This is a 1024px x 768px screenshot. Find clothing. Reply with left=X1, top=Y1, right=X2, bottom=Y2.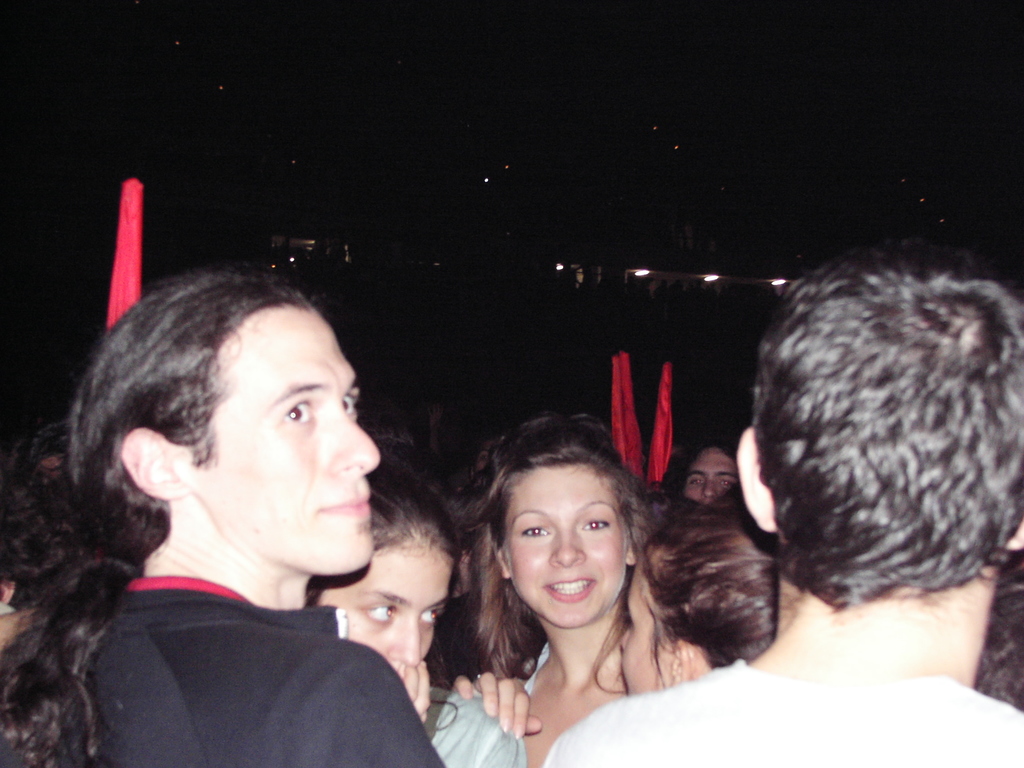
left=545, top=660, right=1023, bottom=767.
